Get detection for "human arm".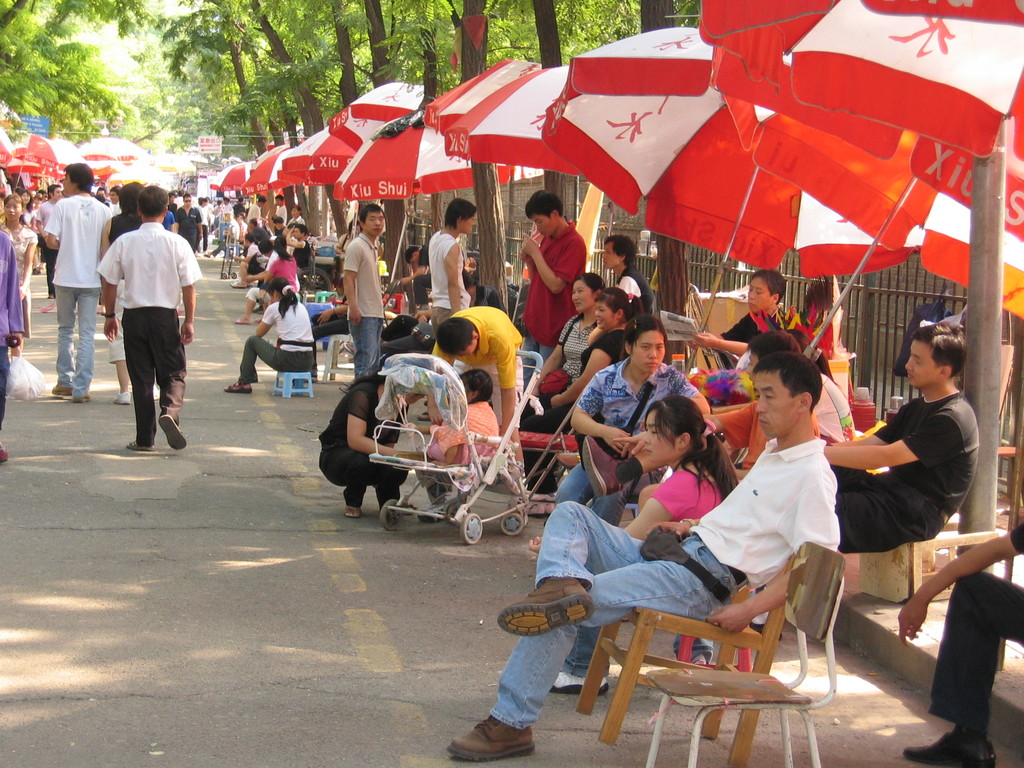
Detection: [671, 365, 724, 421].
